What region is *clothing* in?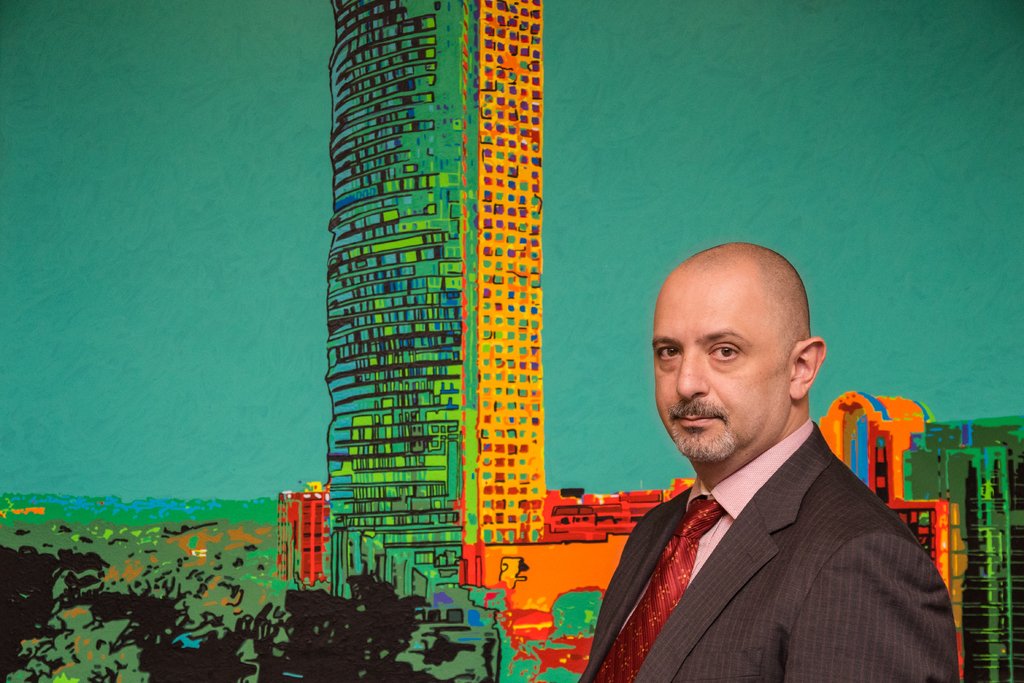
box=[583, 373, 952, 679].
